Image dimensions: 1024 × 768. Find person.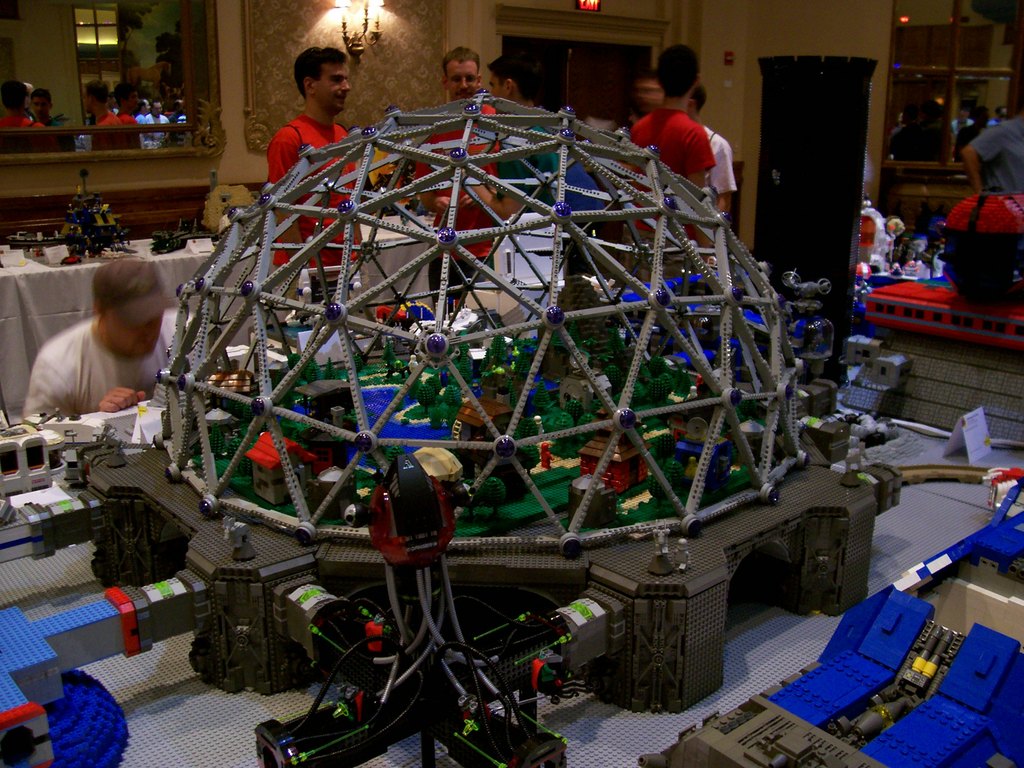
locate(86, 77, 133, 129).
